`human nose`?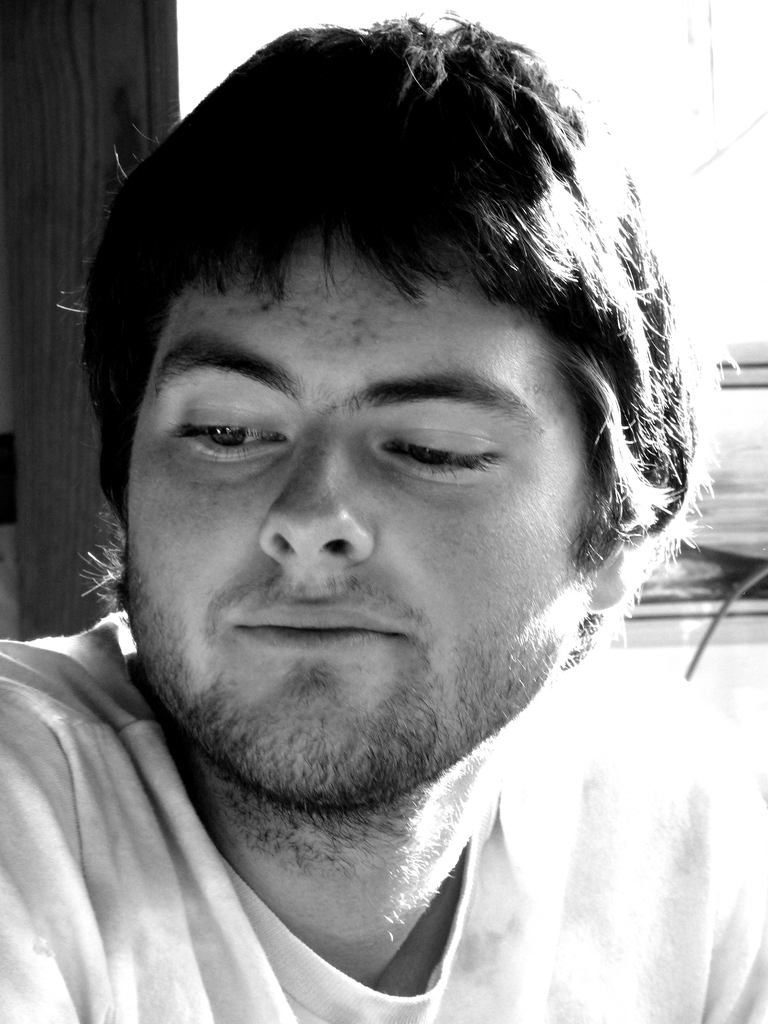
l=255, t=426, r=373, b=567
